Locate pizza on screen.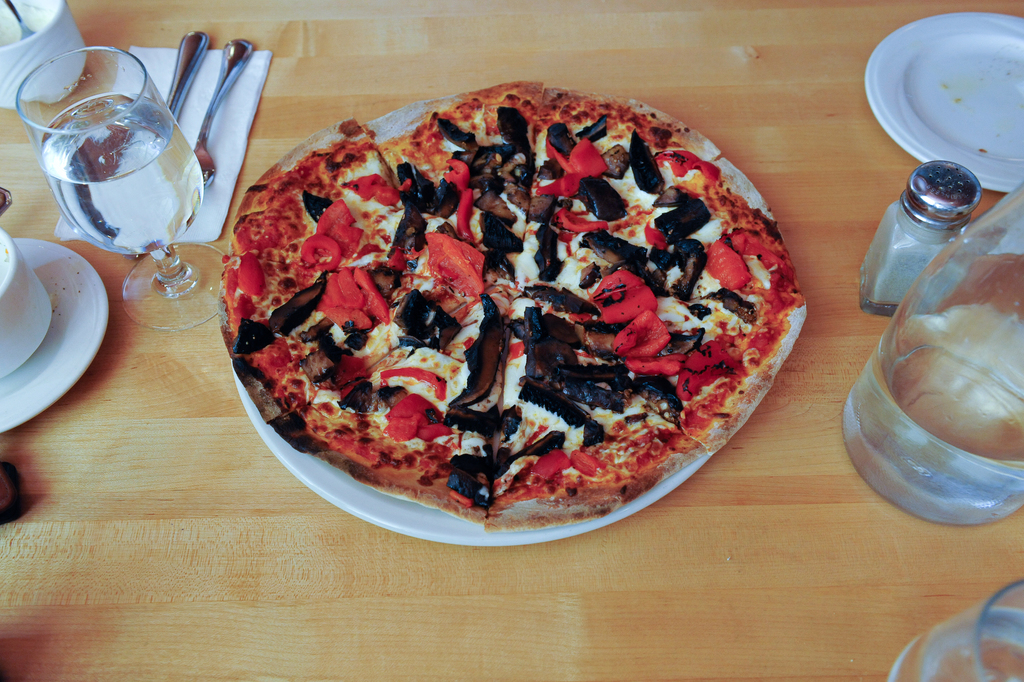
On screen at <box>188,83,822,538</box>.
